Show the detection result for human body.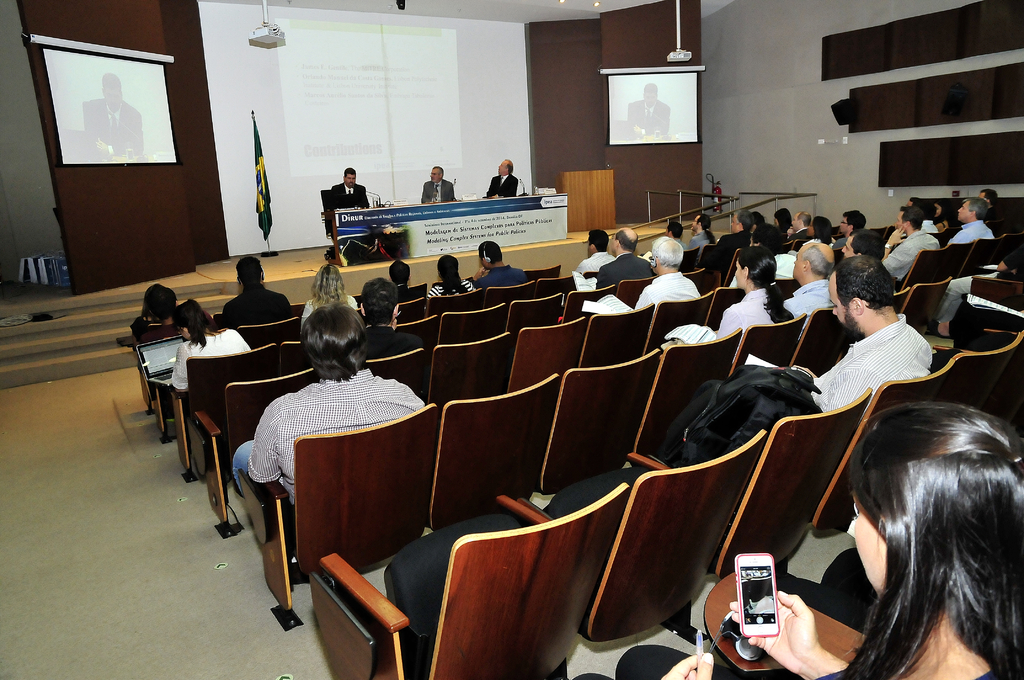
pyautogui.locateOnScreen(635, 235, 699, 311).
